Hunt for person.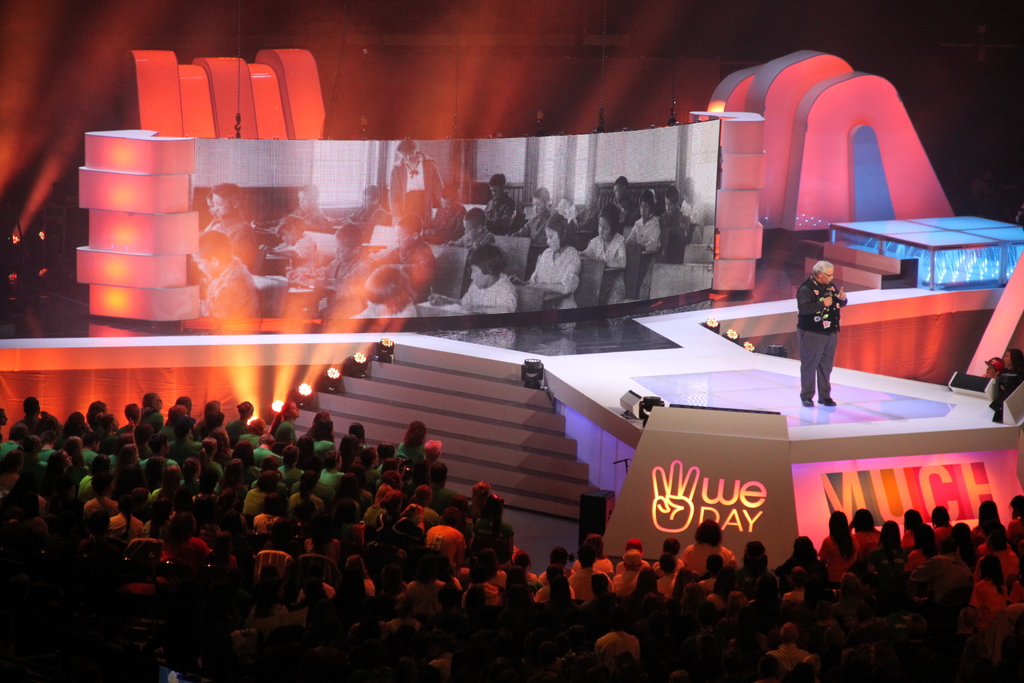
Hunted down at [541, 562, 576, 598].
